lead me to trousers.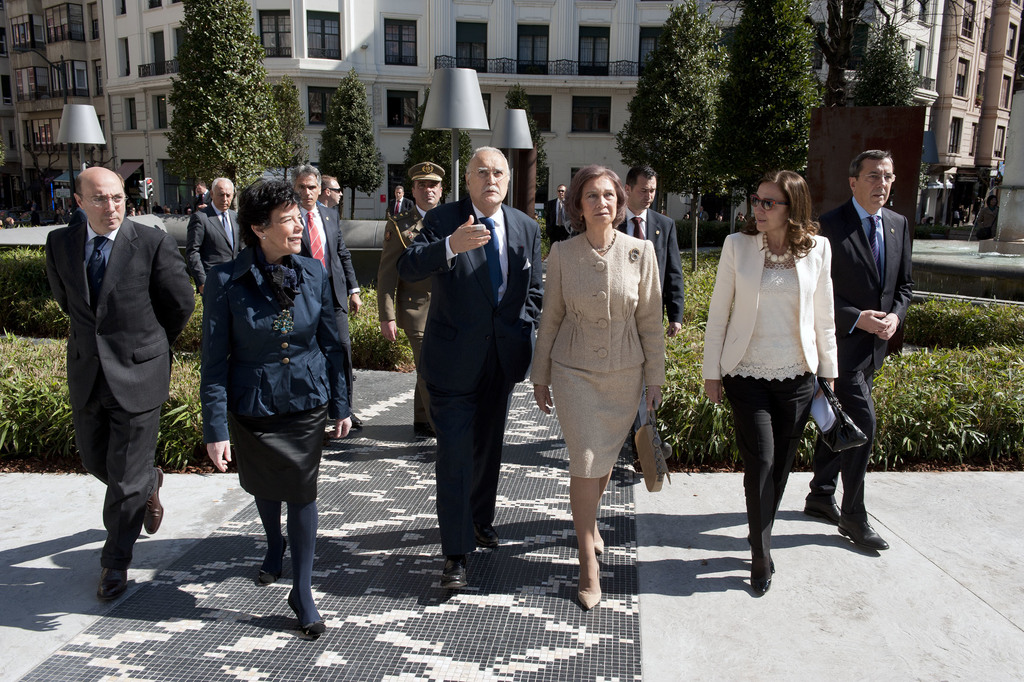
Lead to BBox(548, 225, 572, 253).
